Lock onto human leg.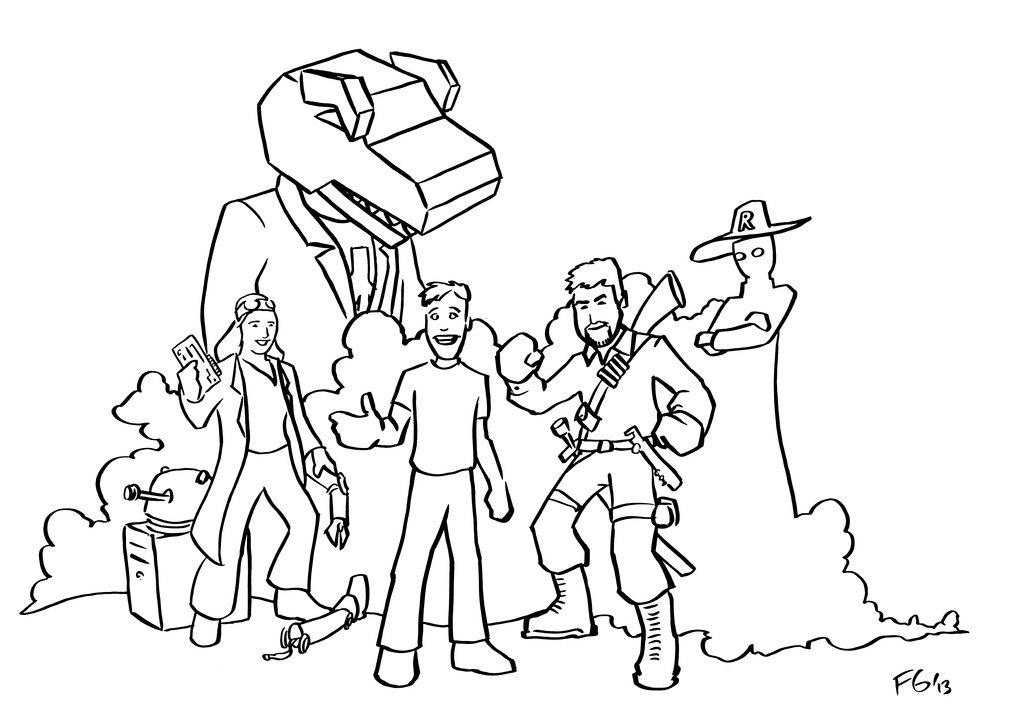
Locked: left=611, top=442, right=677, bottom=689.
